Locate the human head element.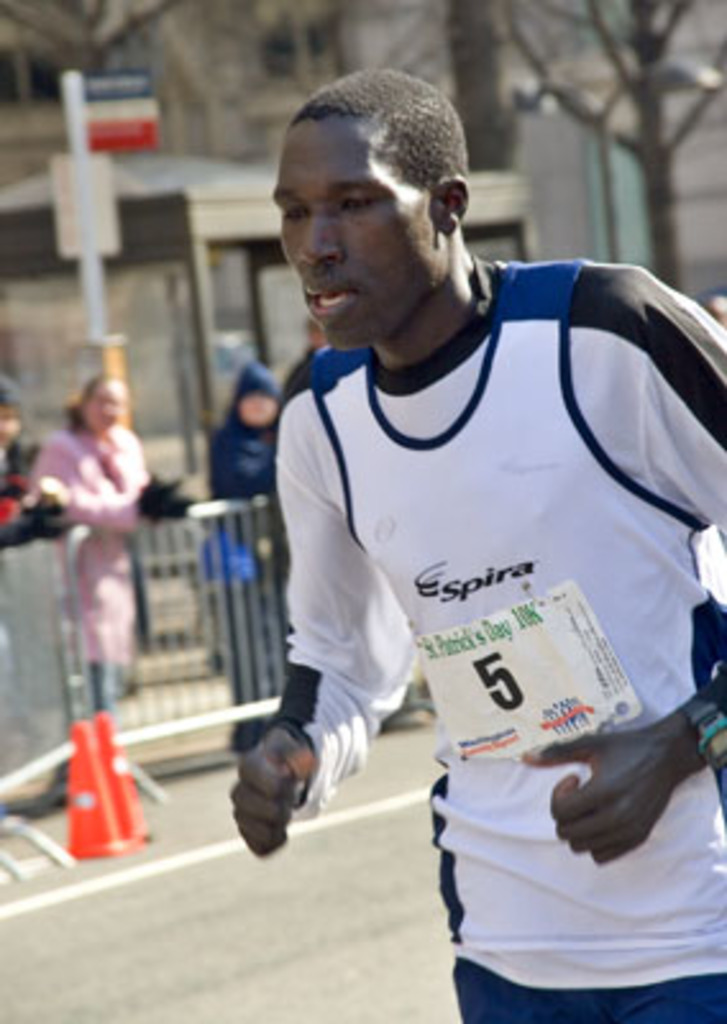
Element bbox: {"x1": 259, "y1": 54, "x2": 497, "y2": 335}.
